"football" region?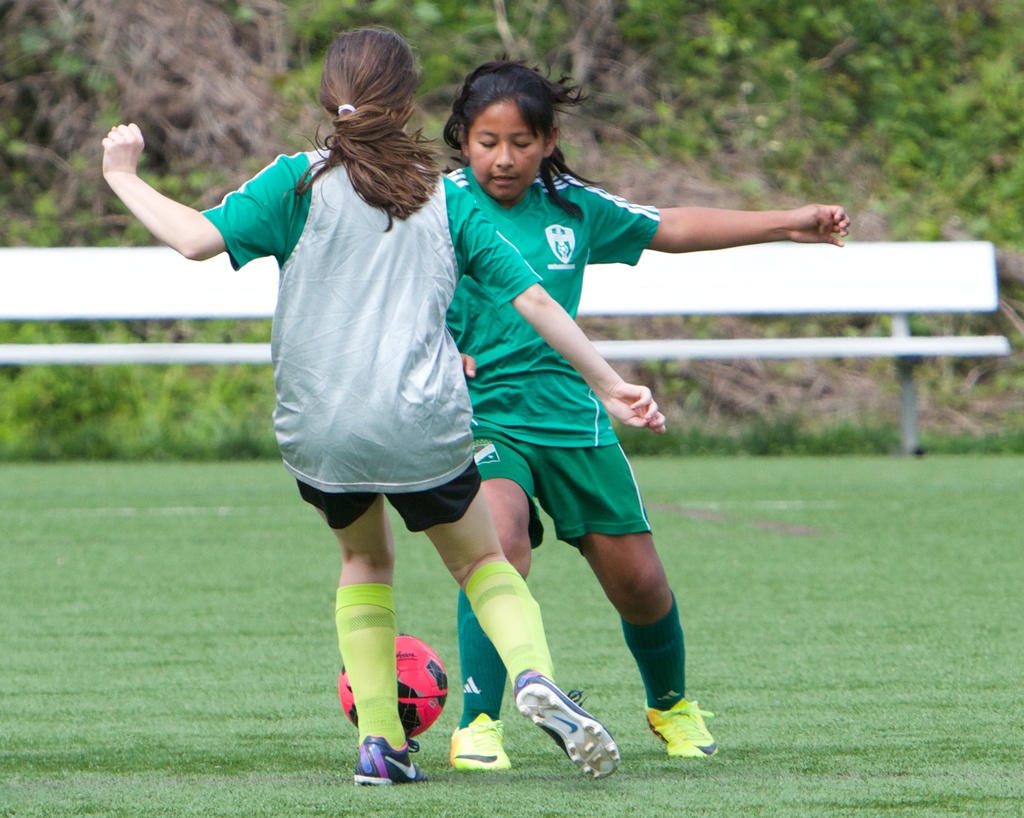
{"x1": 339, "y1": 625, "x2": 454, "y2": 738}
